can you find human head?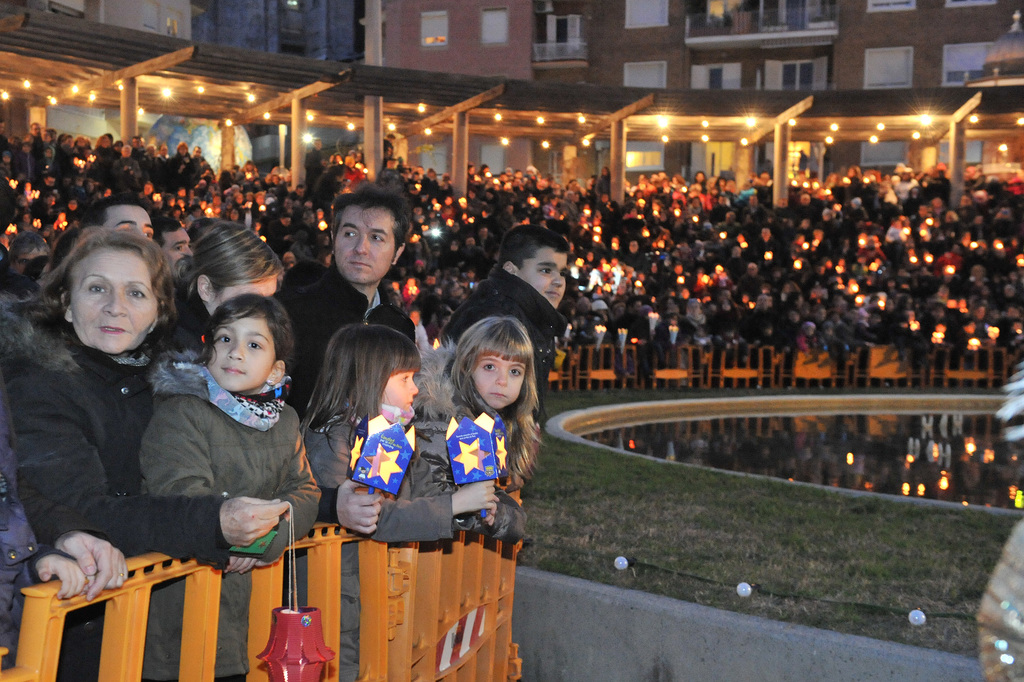
Yes, bounding box: box=[785, 311, 804, 325].
